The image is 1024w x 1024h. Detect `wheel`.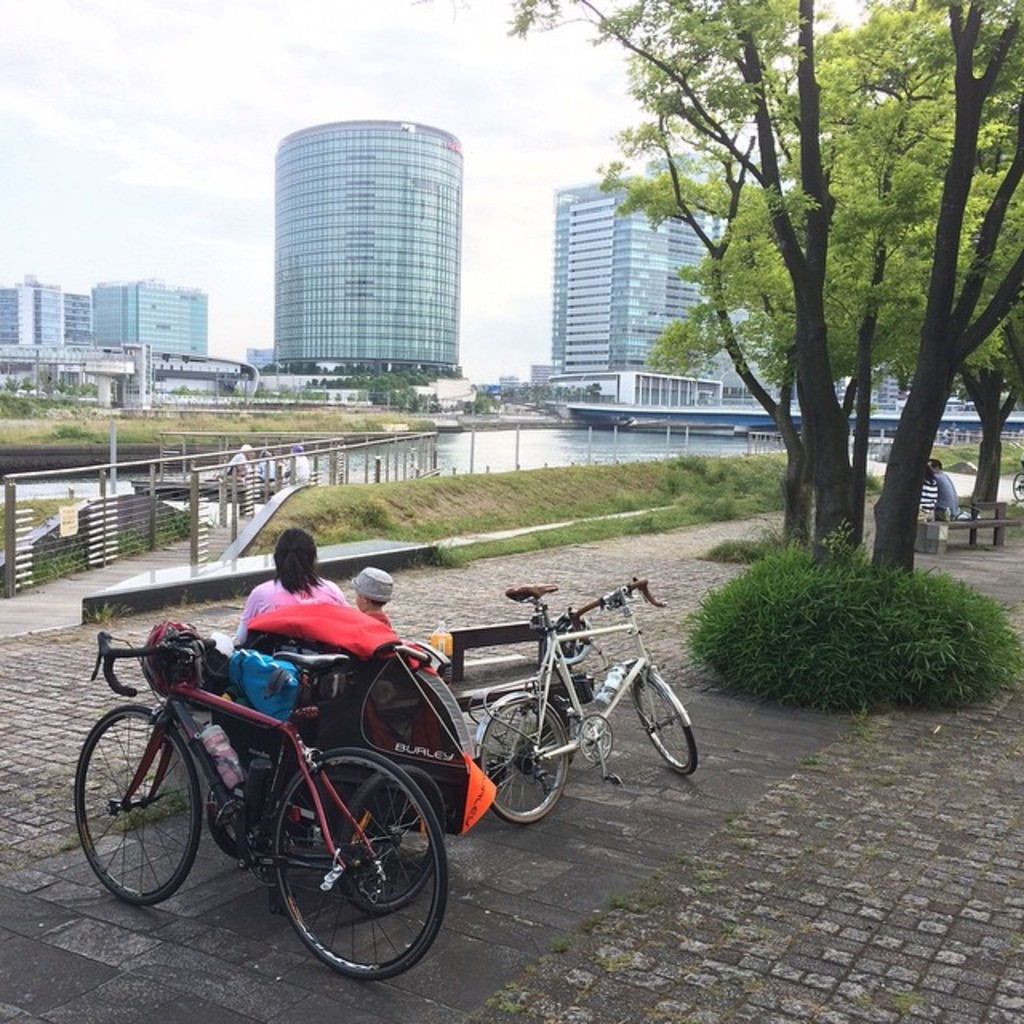
Detection: 635, 678, 698, 774.
